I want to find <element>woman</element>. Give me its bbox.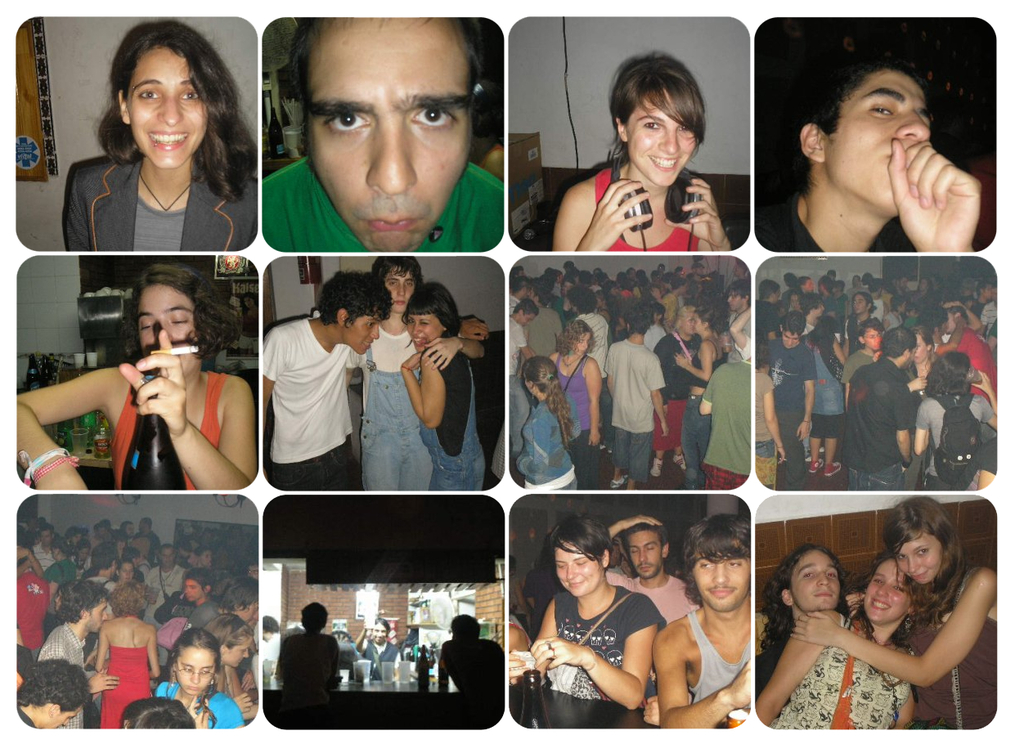
757 343 791 489.
